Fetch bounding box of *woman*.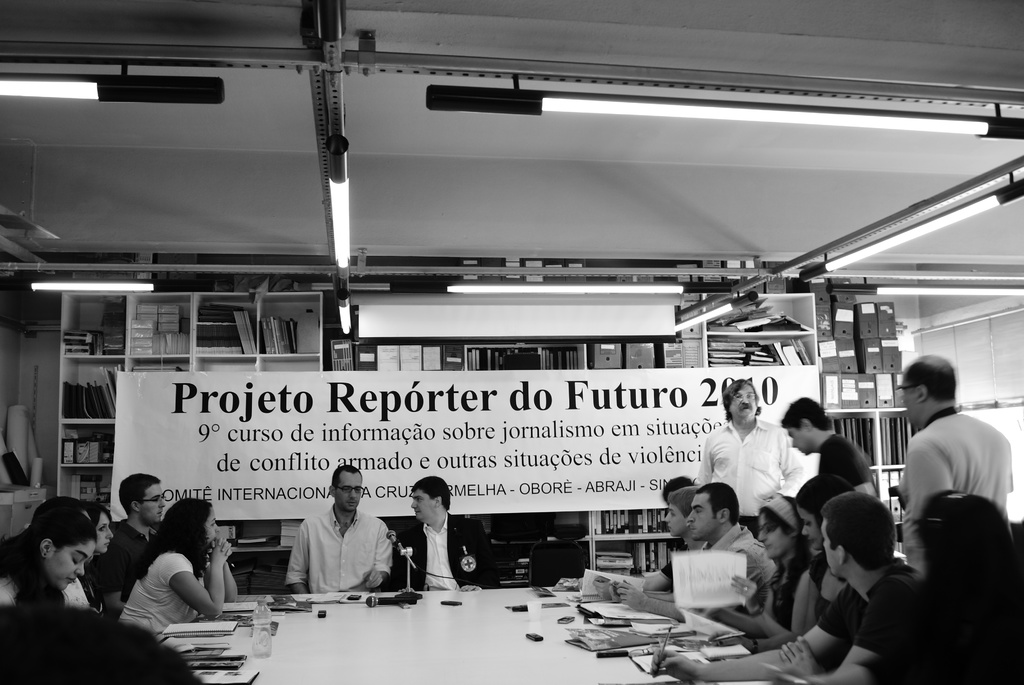
Bbox: l=106, t=501, r=220, b=659.
